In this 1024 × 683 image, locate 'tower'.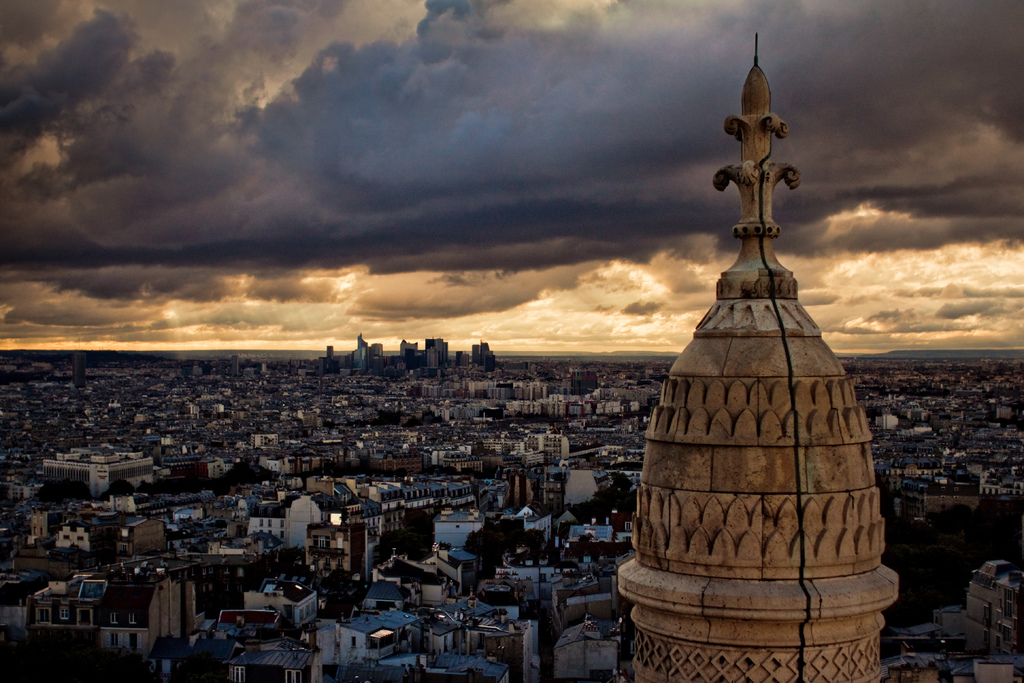
Bounding box: bbox=[429, 340, 455, 378].
